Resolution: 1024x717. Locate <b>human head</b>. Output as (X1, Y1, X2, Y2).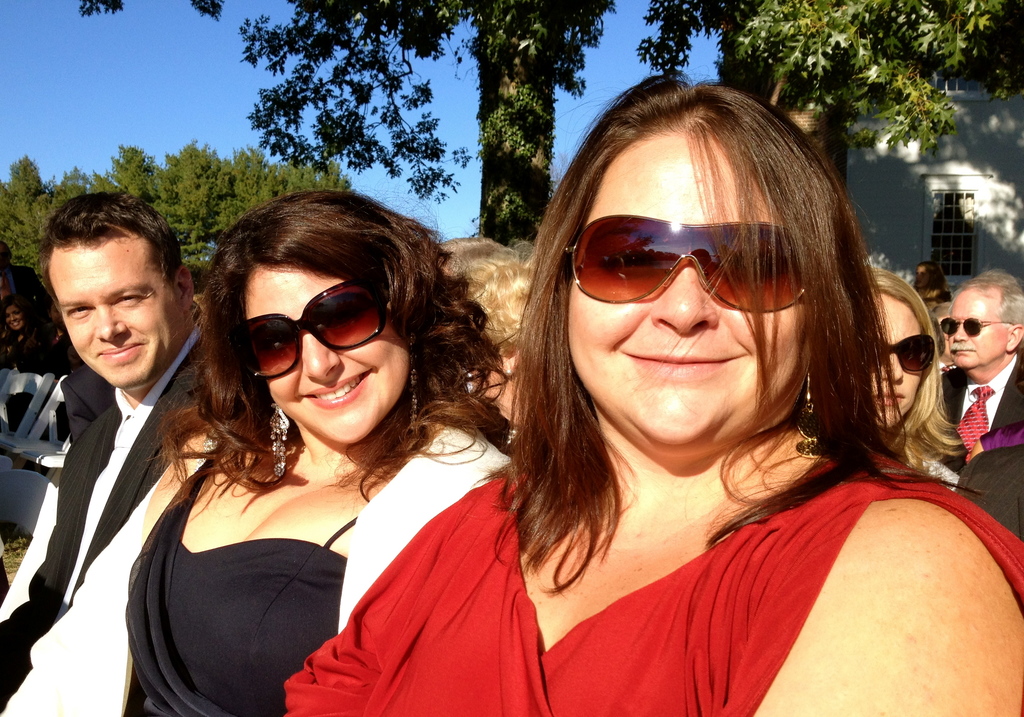
(431, 233, 536, 418).
